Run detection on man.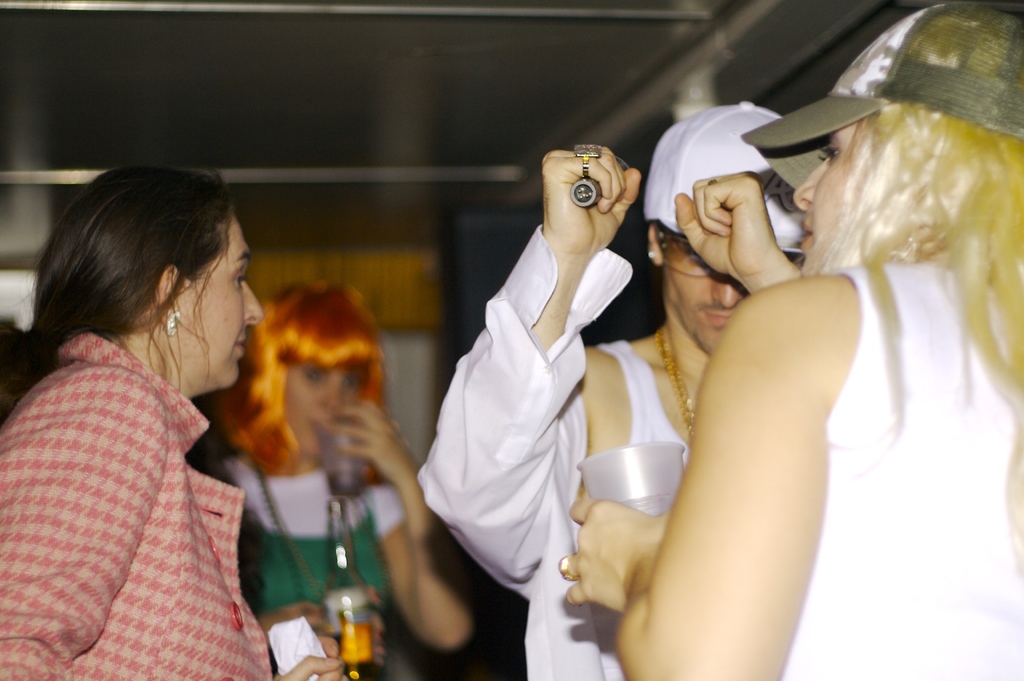
Result: region(396, 89, 863, 676).
